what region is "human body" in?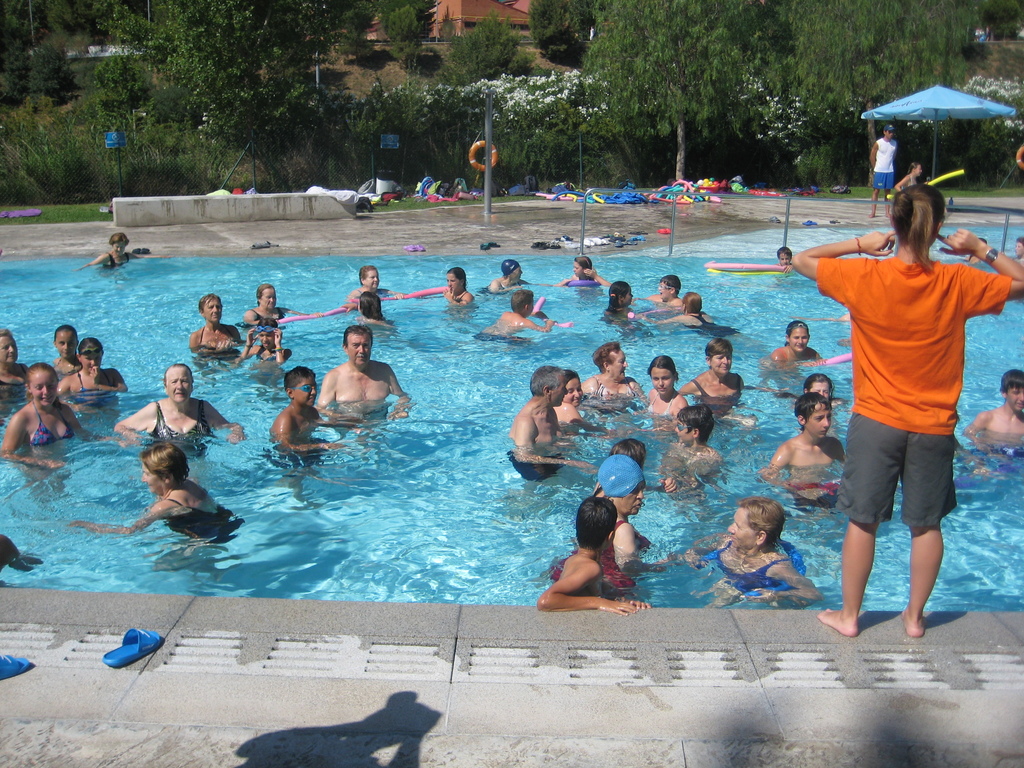
{"x1": 441, "y1": 268, "x2": 476, "y2": 305}.
